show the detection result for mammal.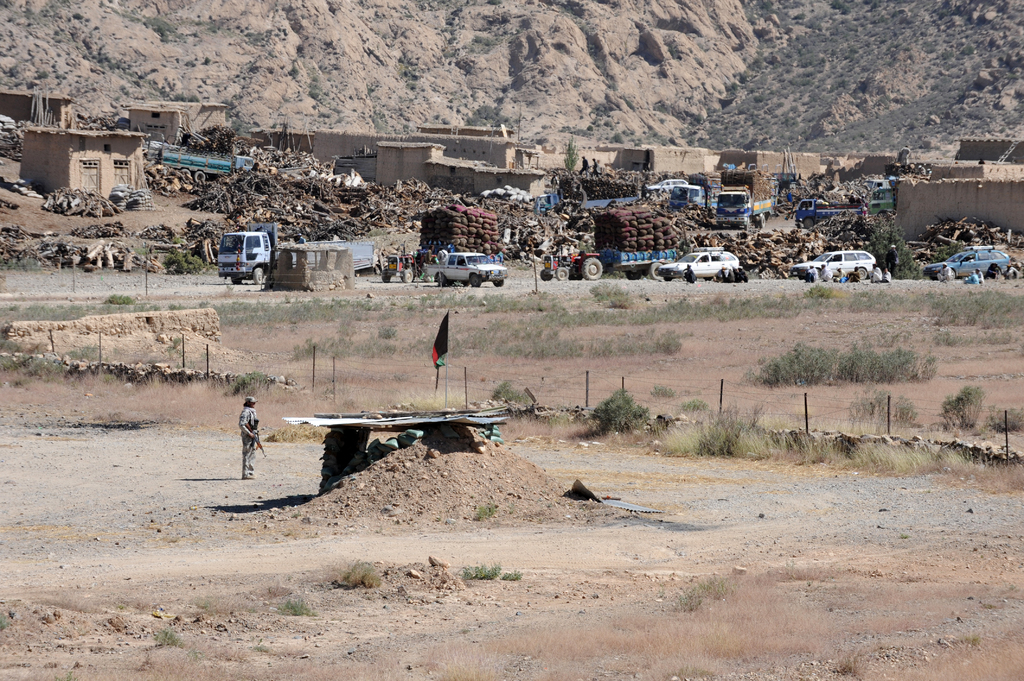
591,157,600,175.
